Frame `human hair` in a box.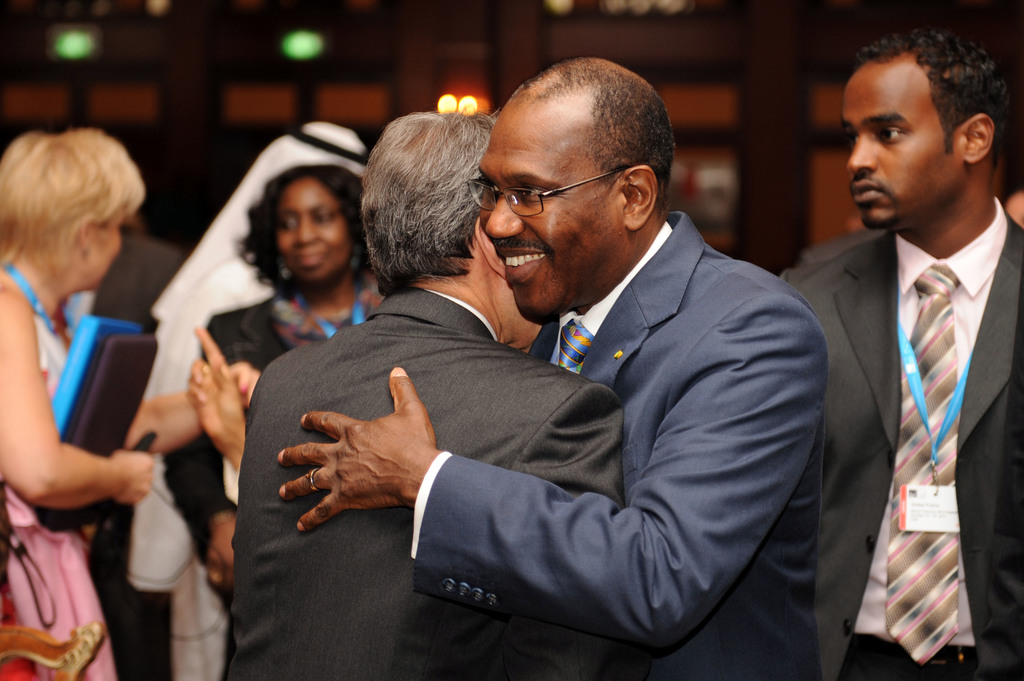
l=10, t=115, r=144, b=303.
